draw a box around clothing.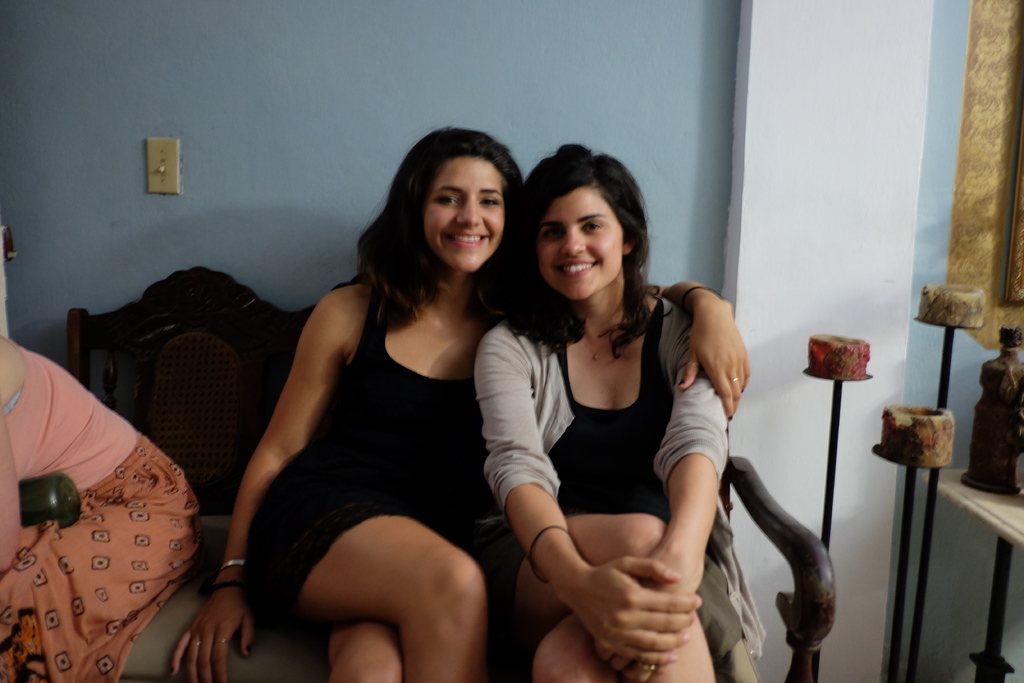
pyautogui.locateOnScreen(500, 271, 739, 658).
